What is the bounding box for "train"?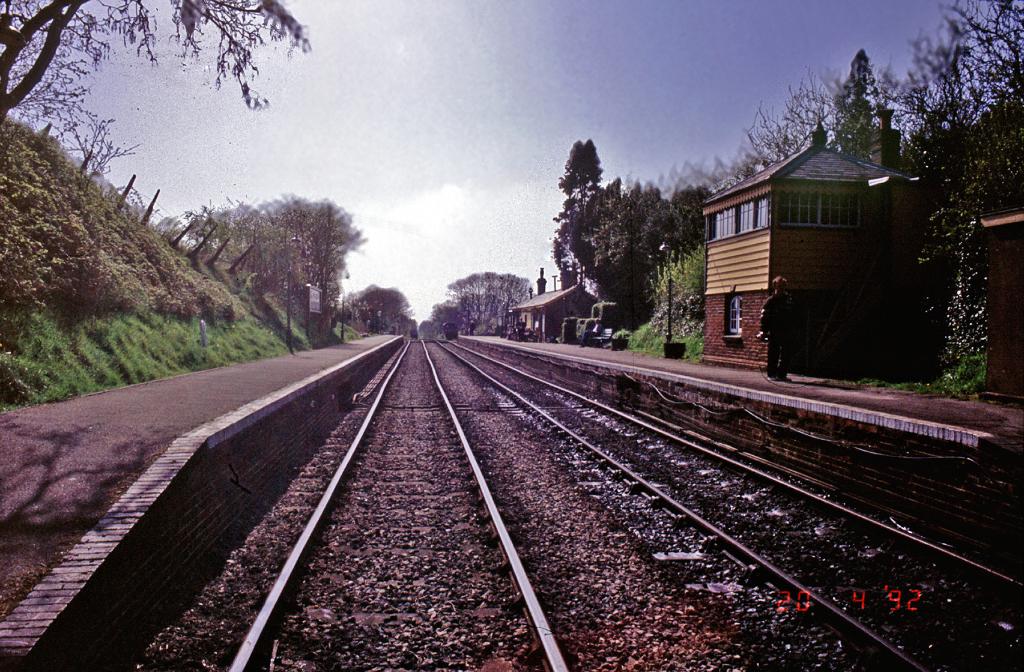
locate(442, 322, 458, 339).
